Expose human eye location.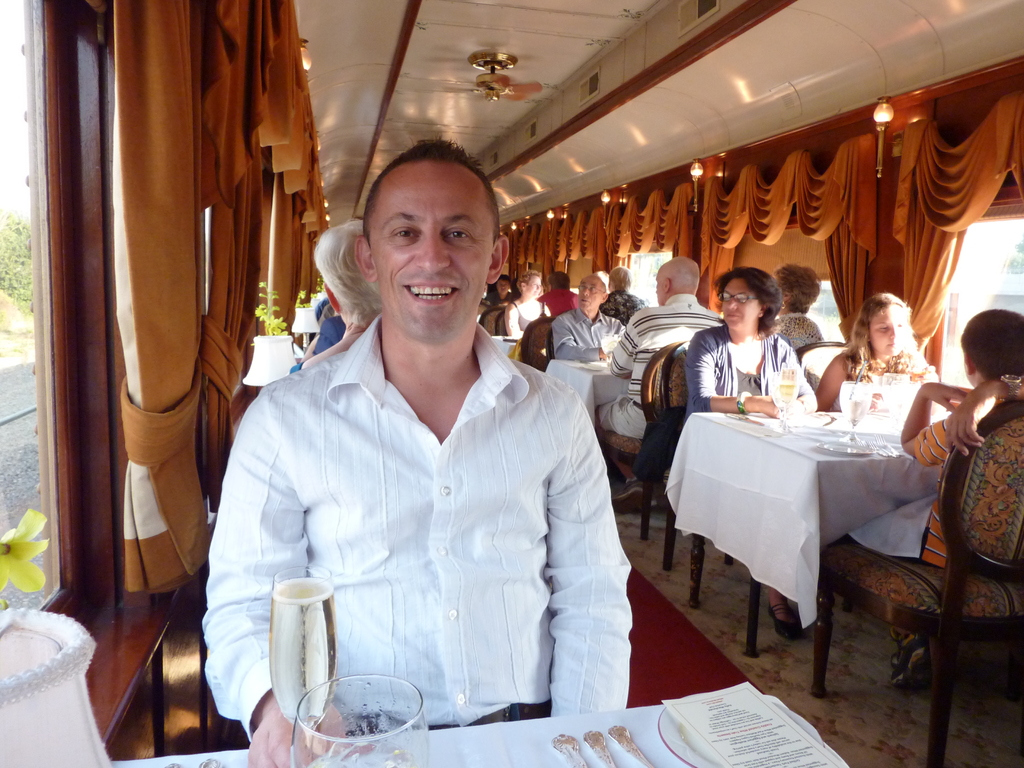
Exposed at Rect(897, 322, 903, 329).
